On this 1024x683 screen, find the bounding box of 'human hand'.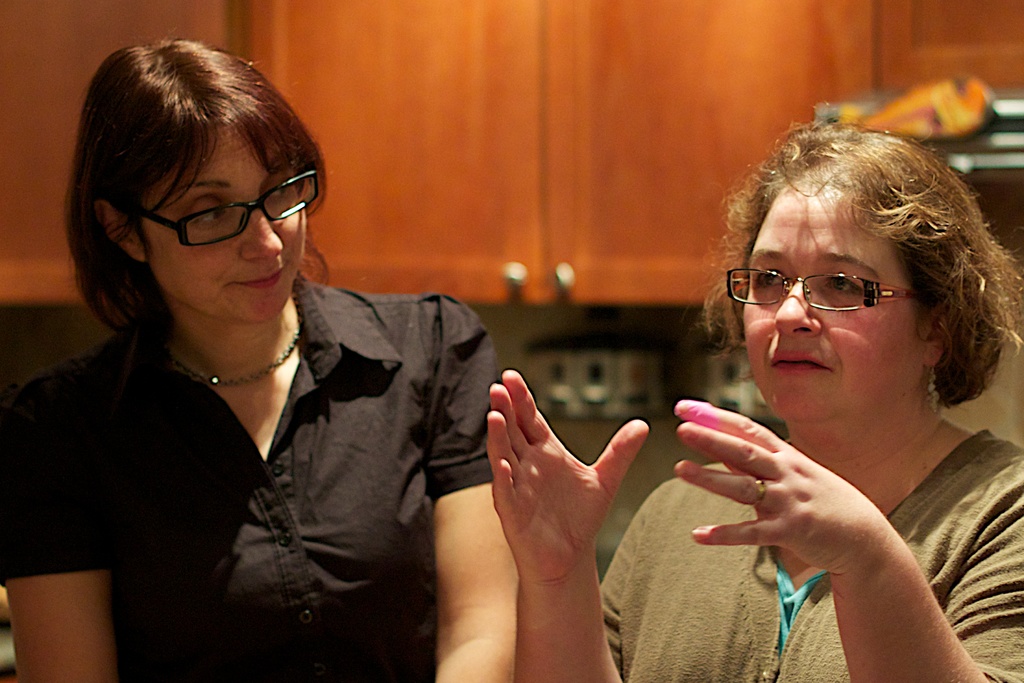
Bounding box: l=447, t=363, r=657, b=662.
